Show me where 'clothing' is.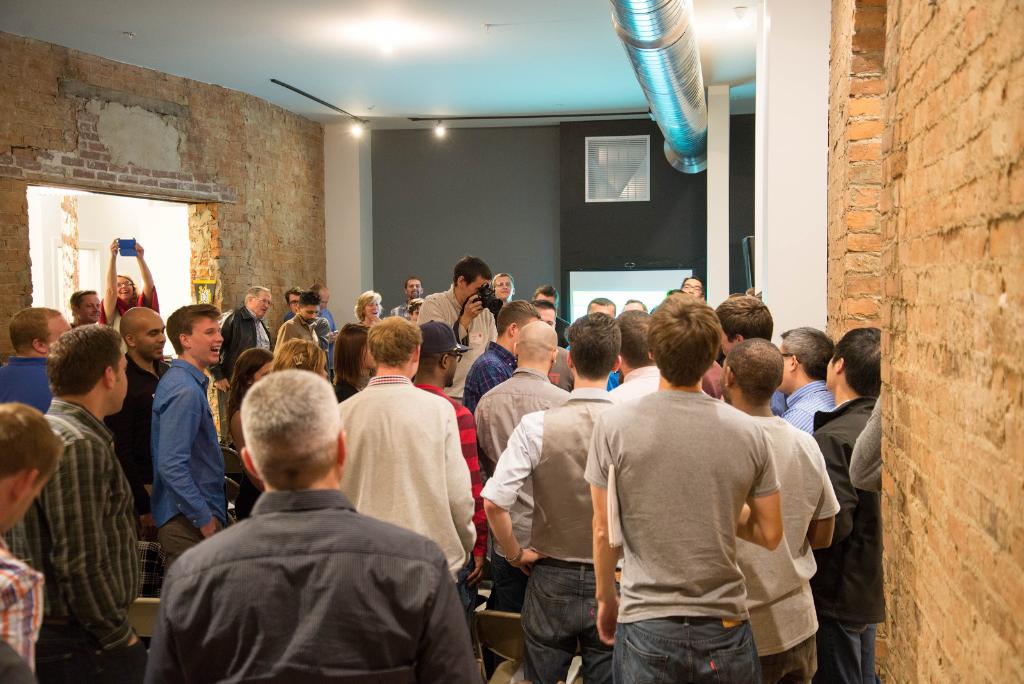
'clothing' is at bbox=(598, 375, 775, 683).
